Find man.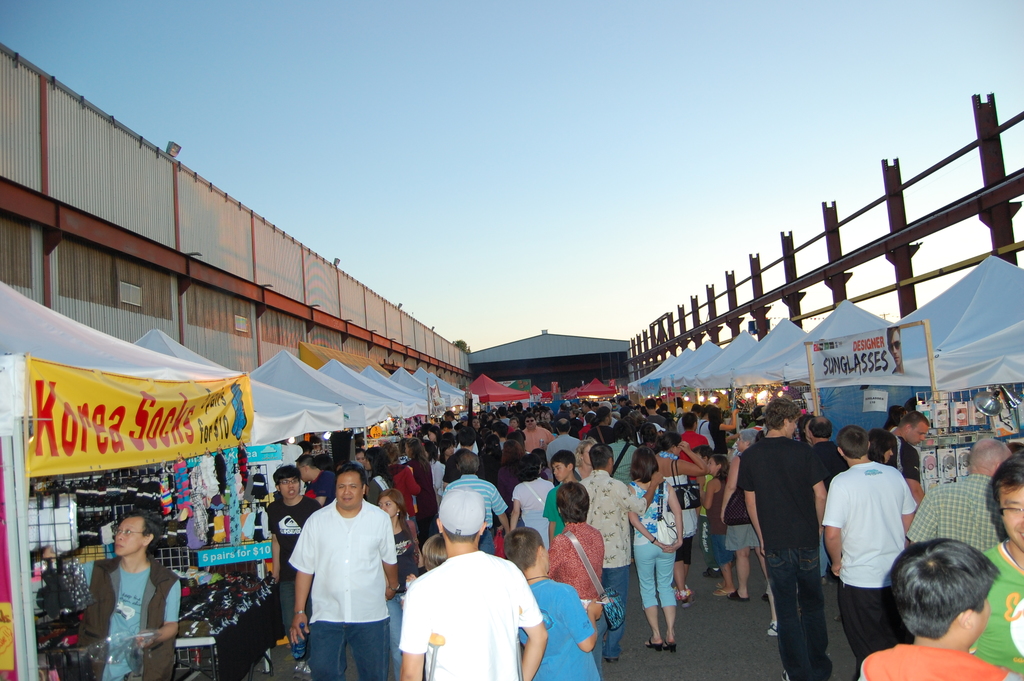
region(888, 410, 929, 510).
